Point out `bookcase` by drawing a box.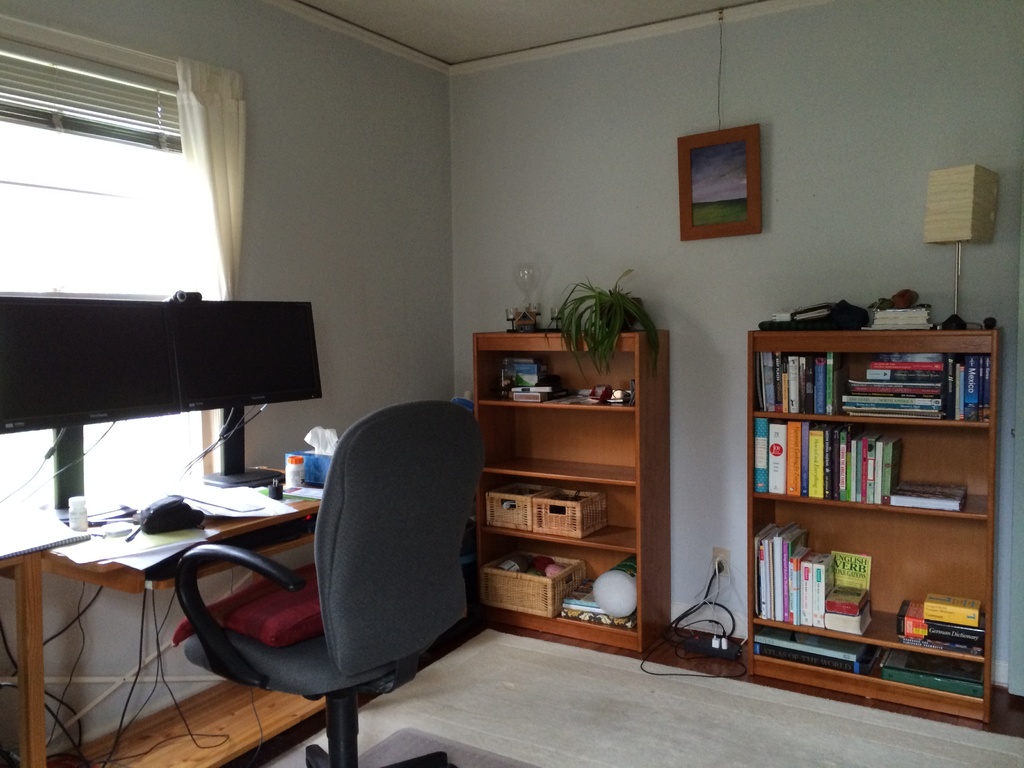
[x1=471, y1=328, x2=668, y2=657].
